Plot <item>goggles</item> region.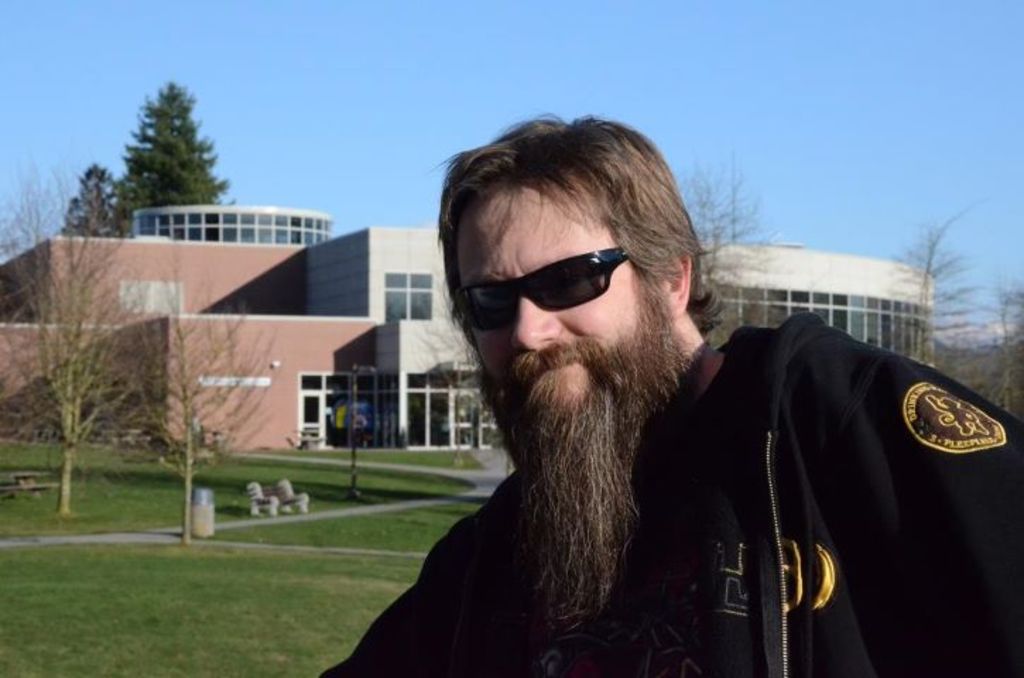
Plotted at [456, 258, 637, 323].
